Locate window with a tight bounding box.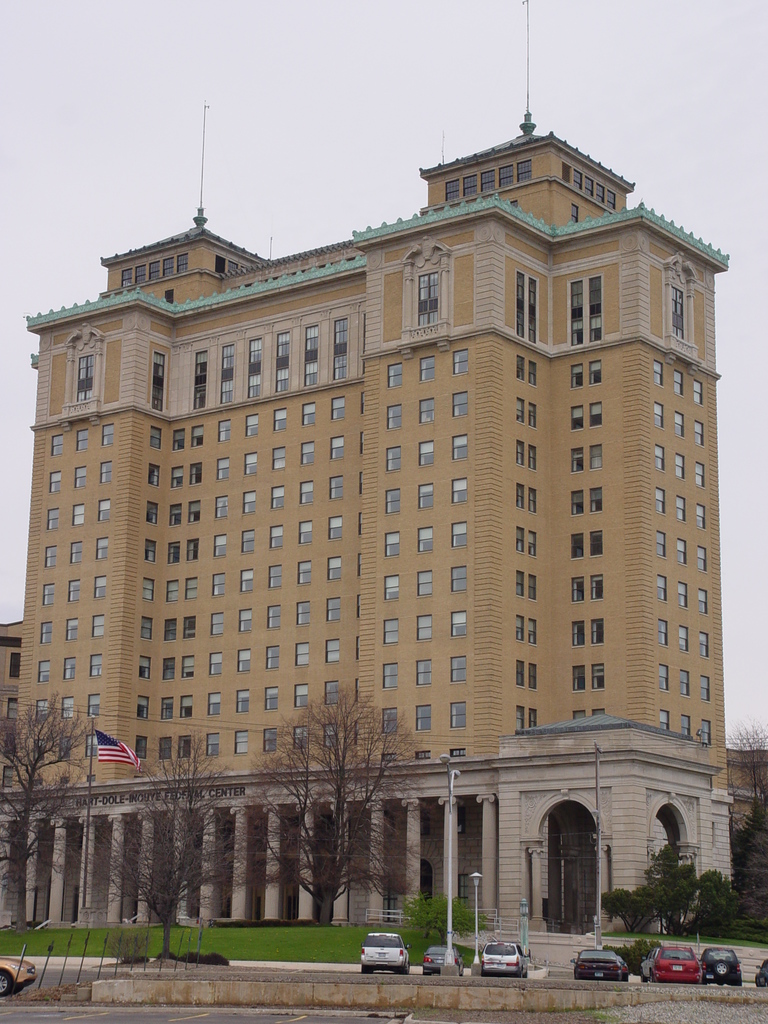
bbox=[657, 575, 668, 601].
